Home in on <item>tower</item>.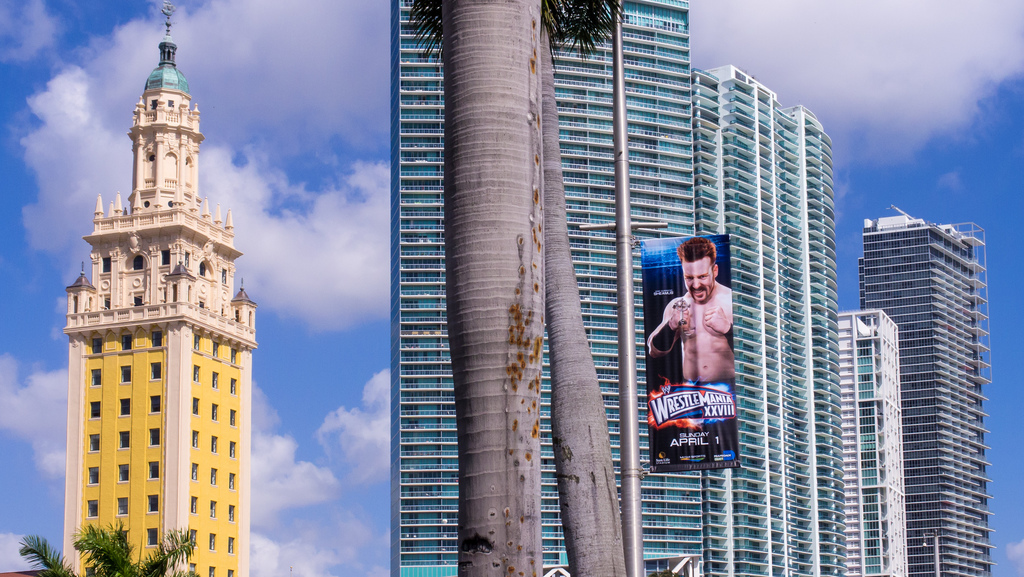
Homed in at 691 61 847 576.
